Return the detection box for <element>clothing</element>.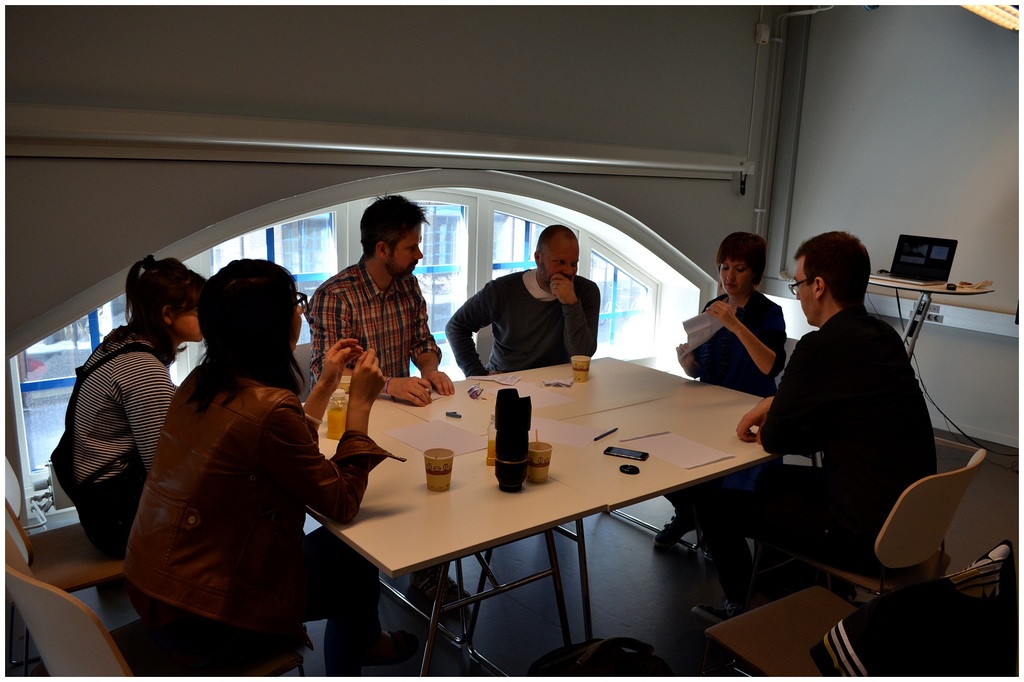
<bbox>50, 315, 169, 559</bbox>.
